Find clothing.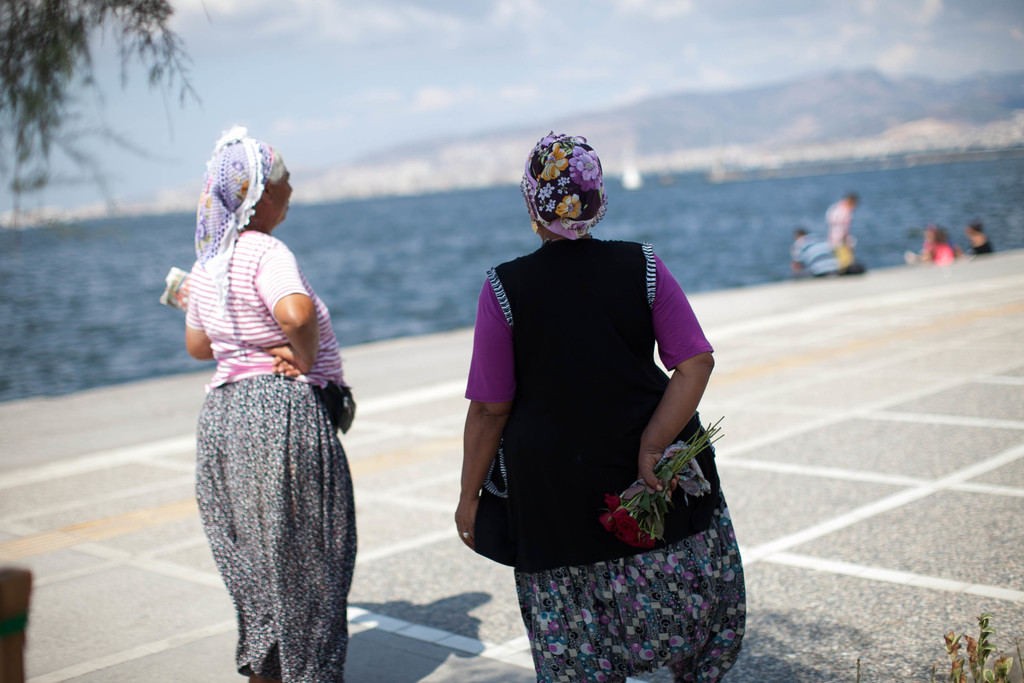
<bbox>821, 199, 854, 273</bbox>.
